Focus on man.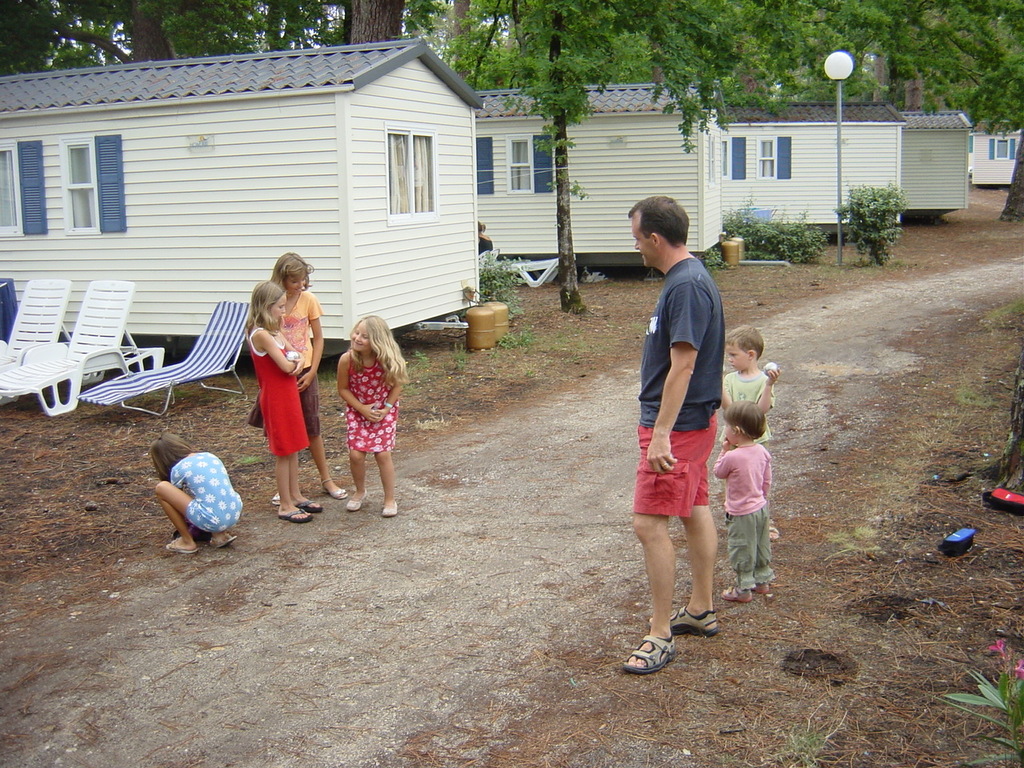
Focused at locate(617, 194, 748, 672).
